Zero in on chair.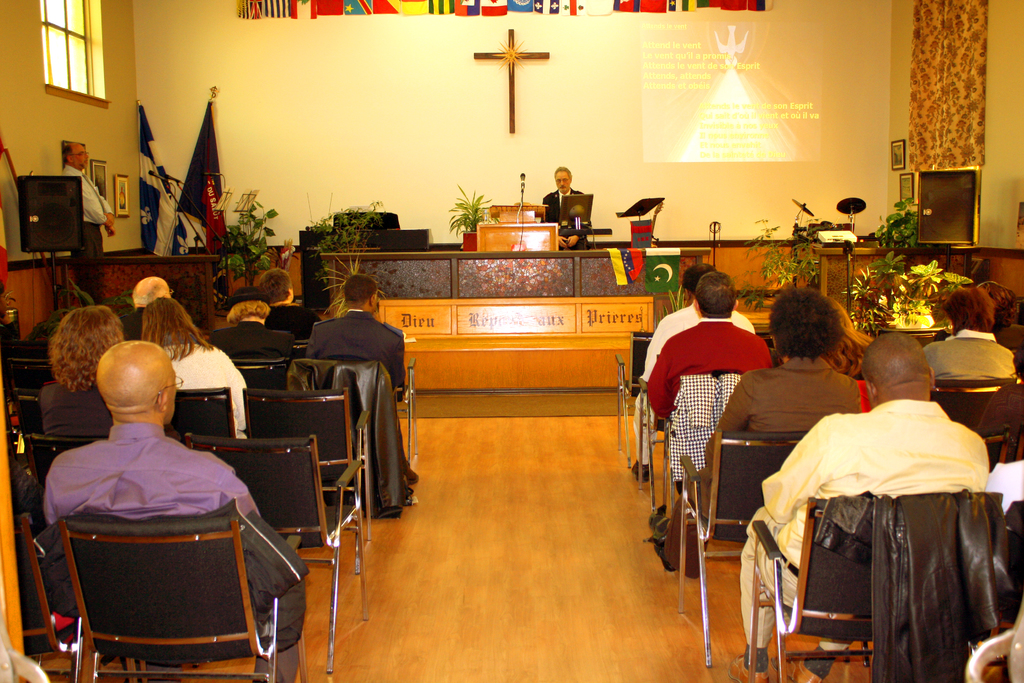
Zeroed in: <box>22,427,101,496</box>.
